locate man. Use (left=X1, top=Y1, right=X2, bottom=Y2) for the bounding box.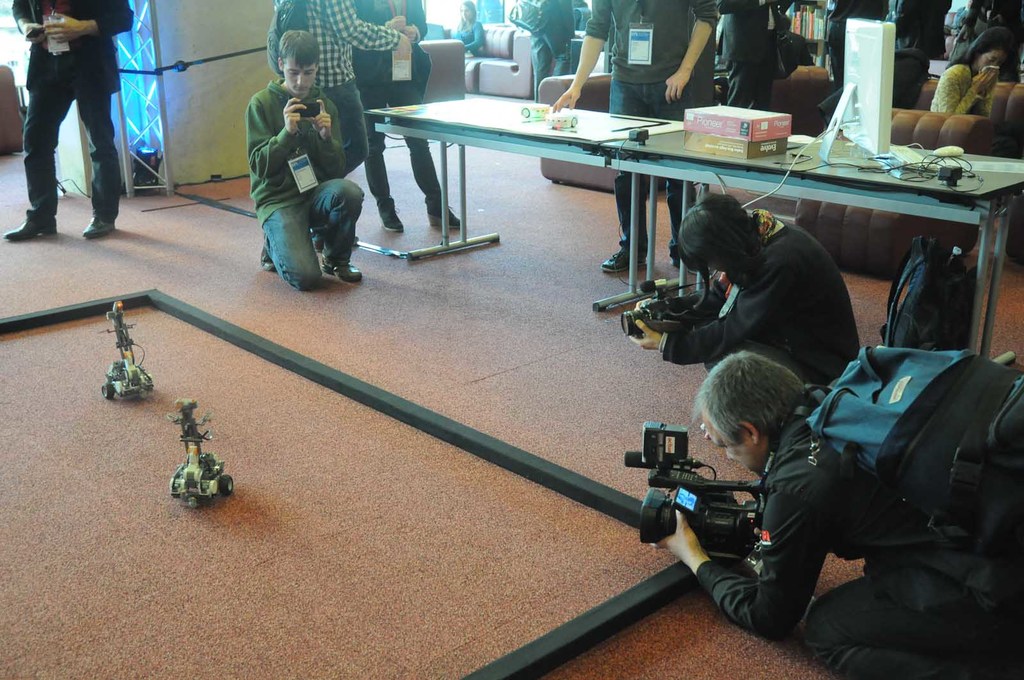
(left=545, top=0, right=722, bottom=274).
